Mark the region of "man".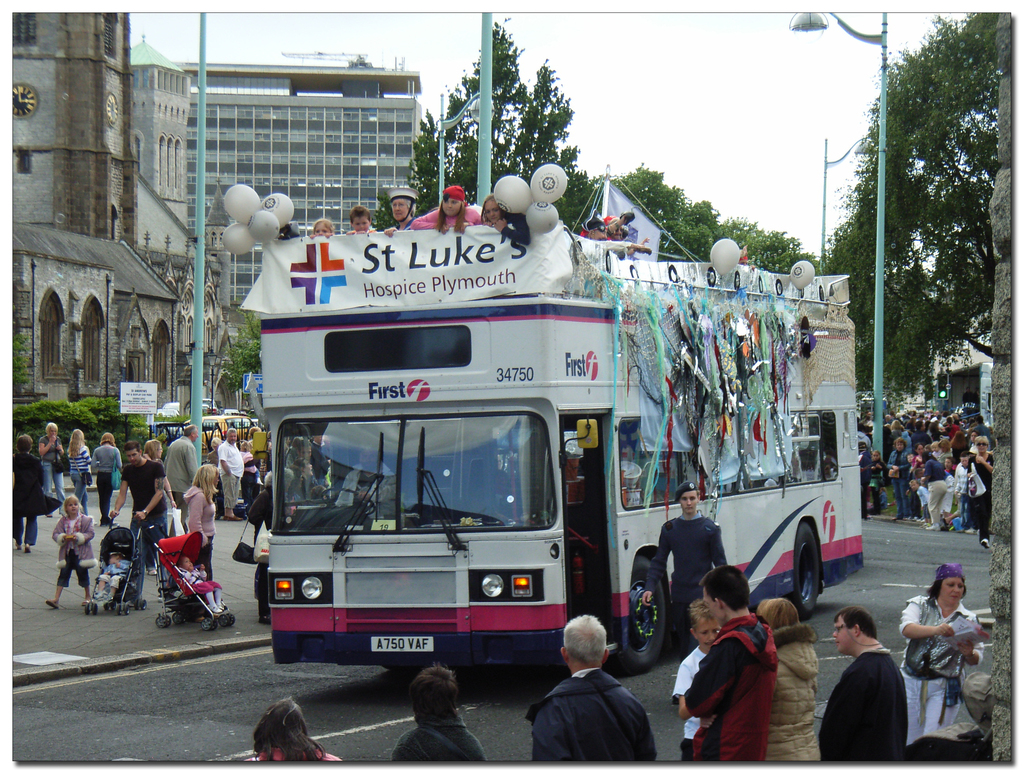
Region: 111:442:168:573.
